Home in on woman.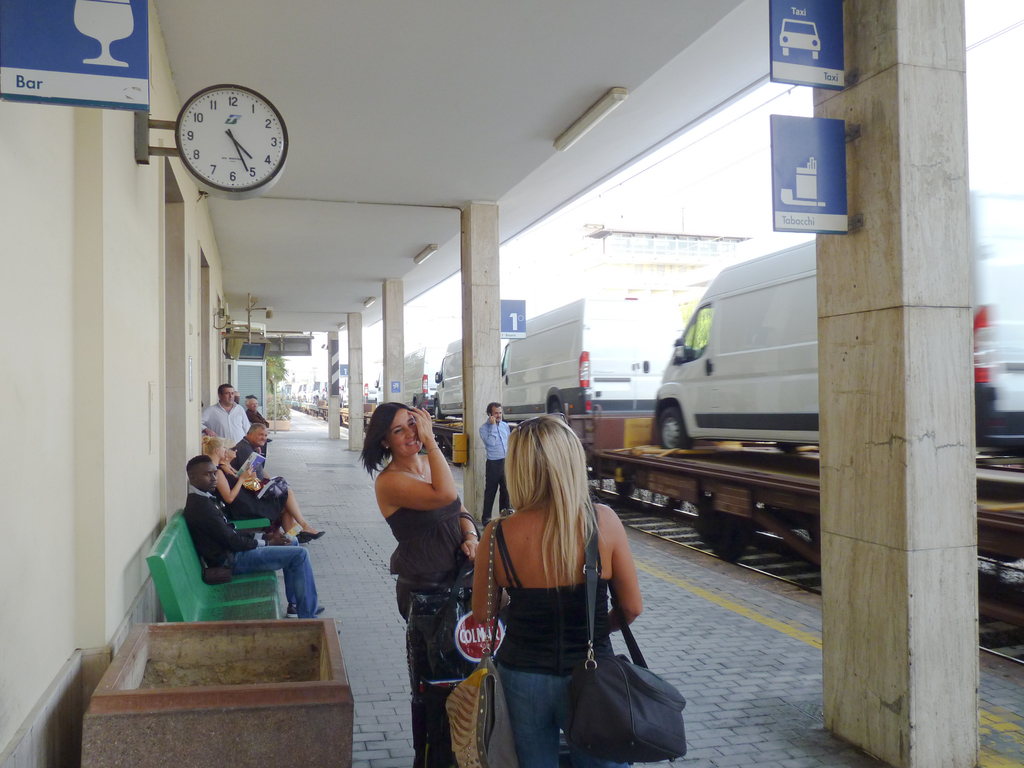
Homed in at 353/404/489/767.
